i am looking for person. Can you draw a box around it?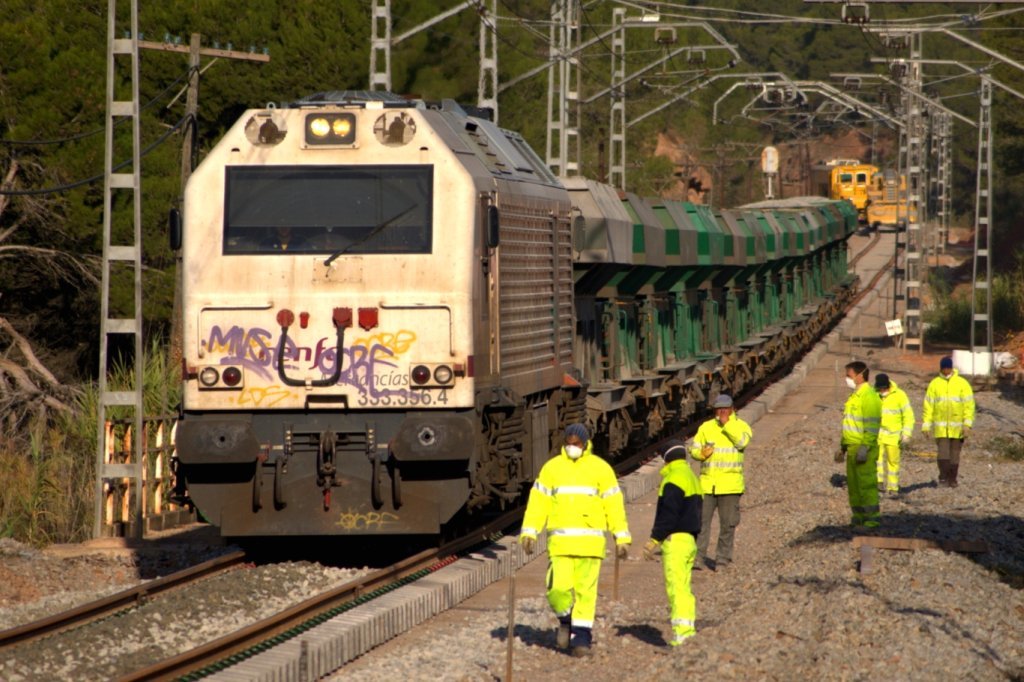
Sure, the bounding box is [504,425,636,668].
